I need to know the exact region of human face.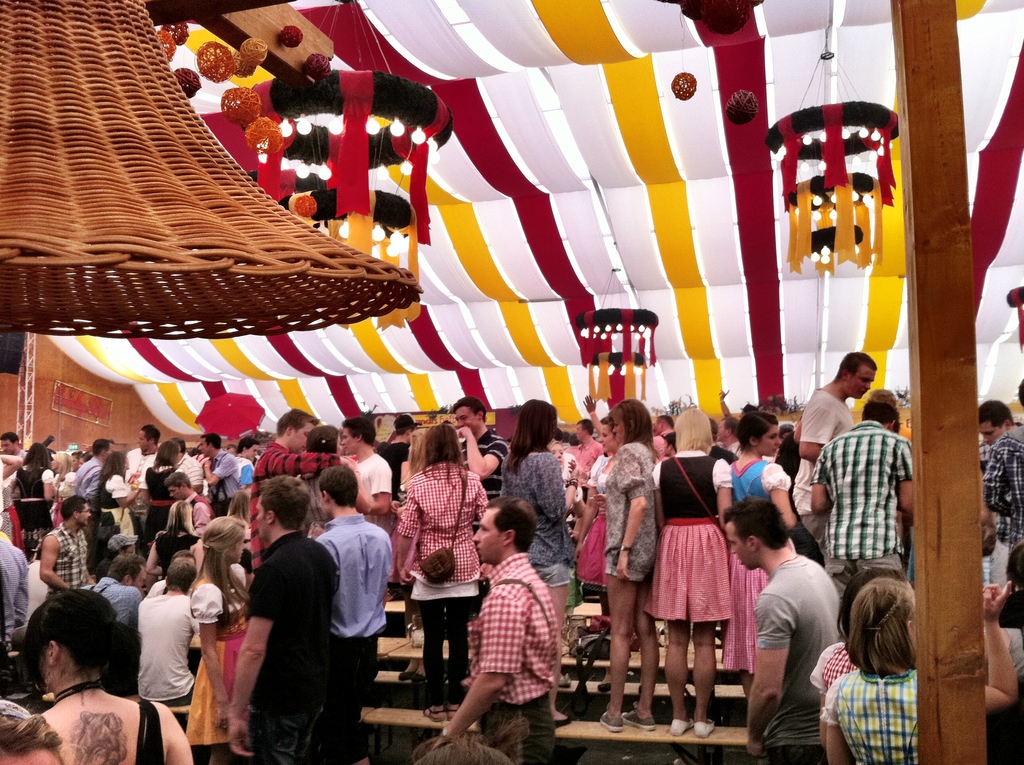
Region: Rect(725, 520, 754, 568).
